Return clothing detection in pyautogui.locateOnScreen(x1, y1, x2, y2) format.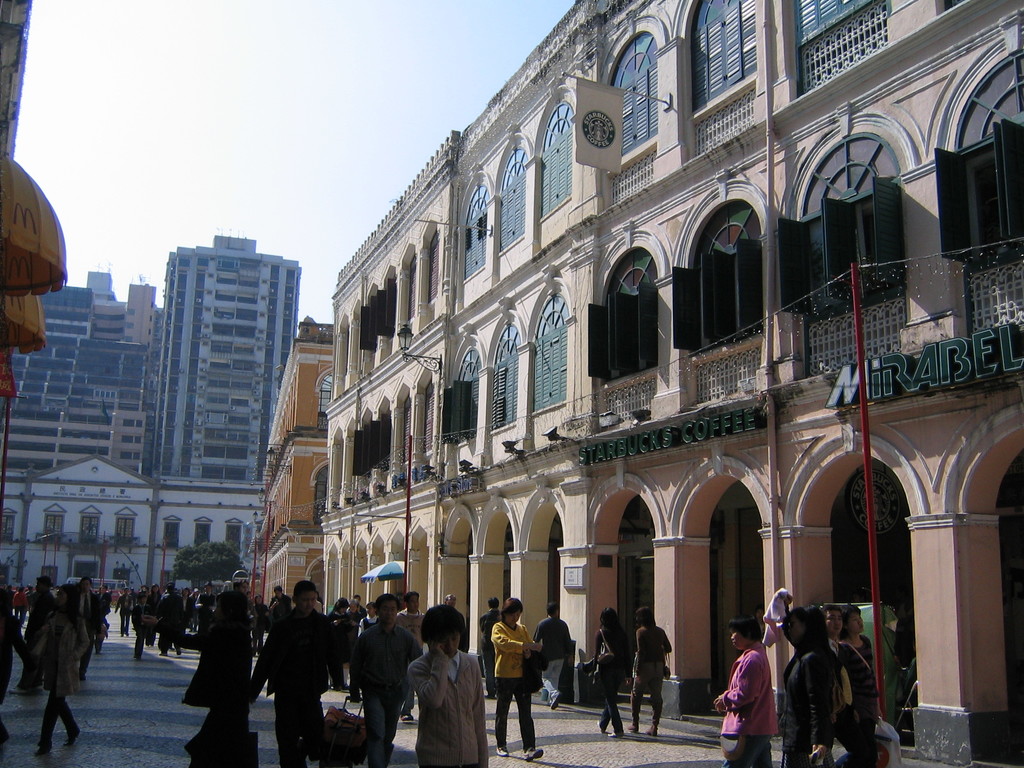
pyautogui.locateOnScreen(530, 615, 571, 697).
